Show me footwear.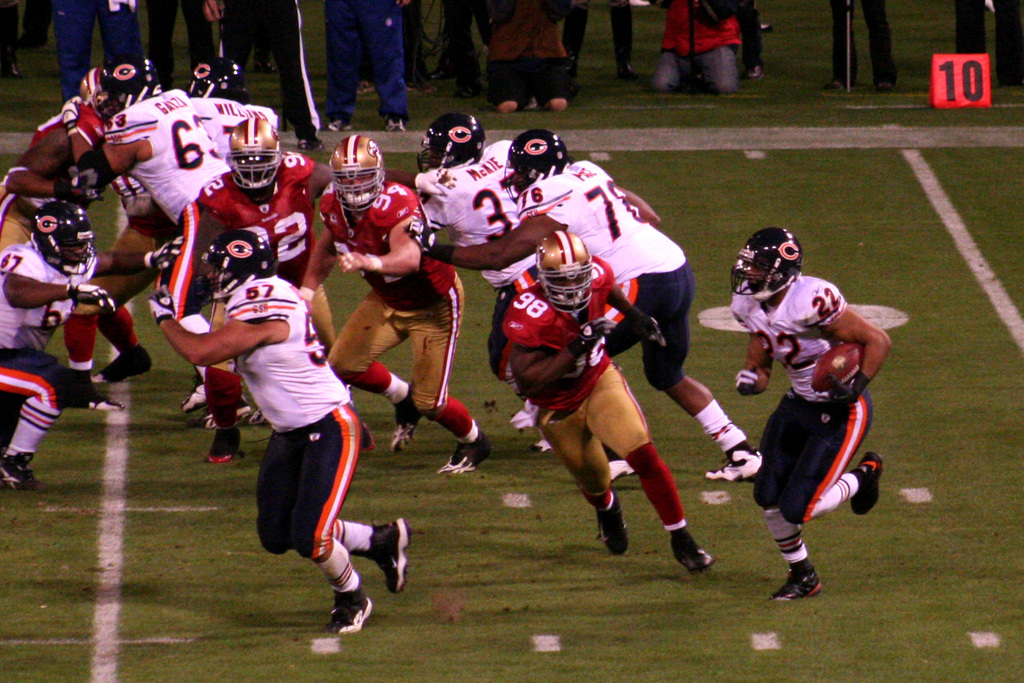
footwear is here: (438,432,485,475).
